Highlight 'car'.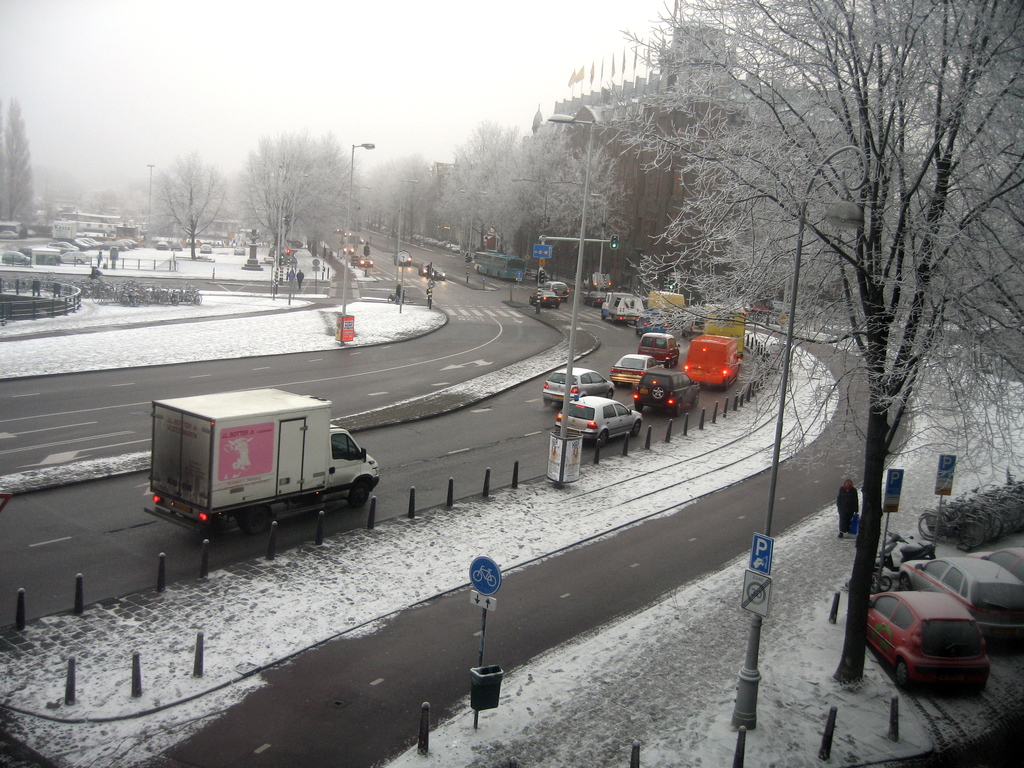
Highlighted region: 73 239 94 256.
